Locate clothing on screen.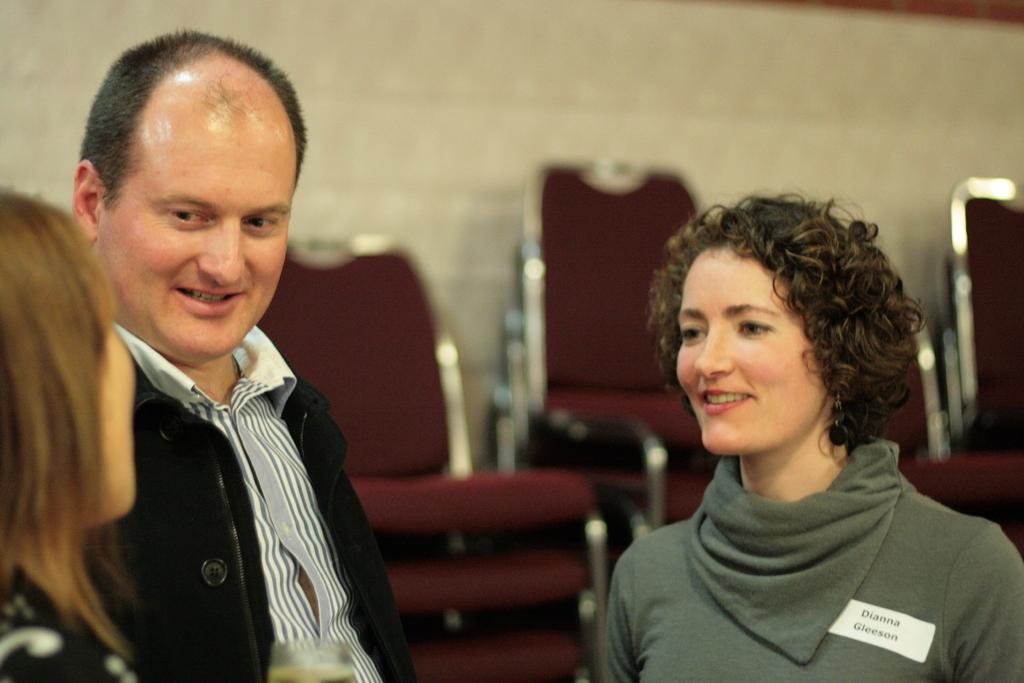
On screen at l=0, t=564, r=141, b=682.
